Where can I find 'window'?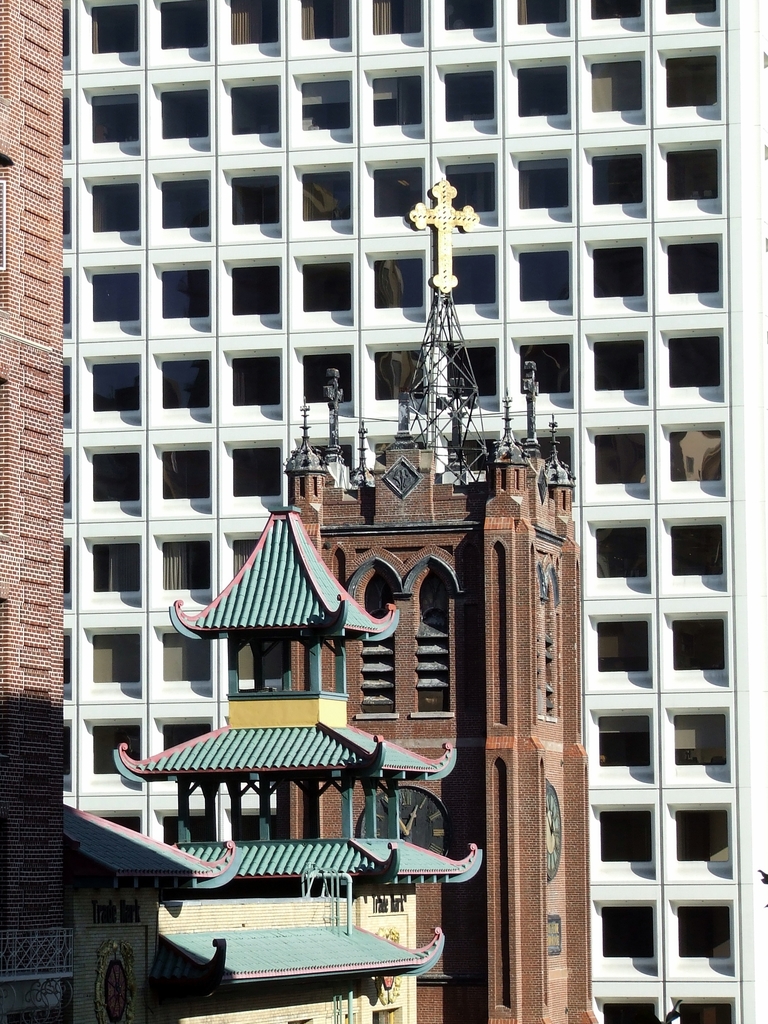
You can find it at <box>163,625,206,682</box>.
